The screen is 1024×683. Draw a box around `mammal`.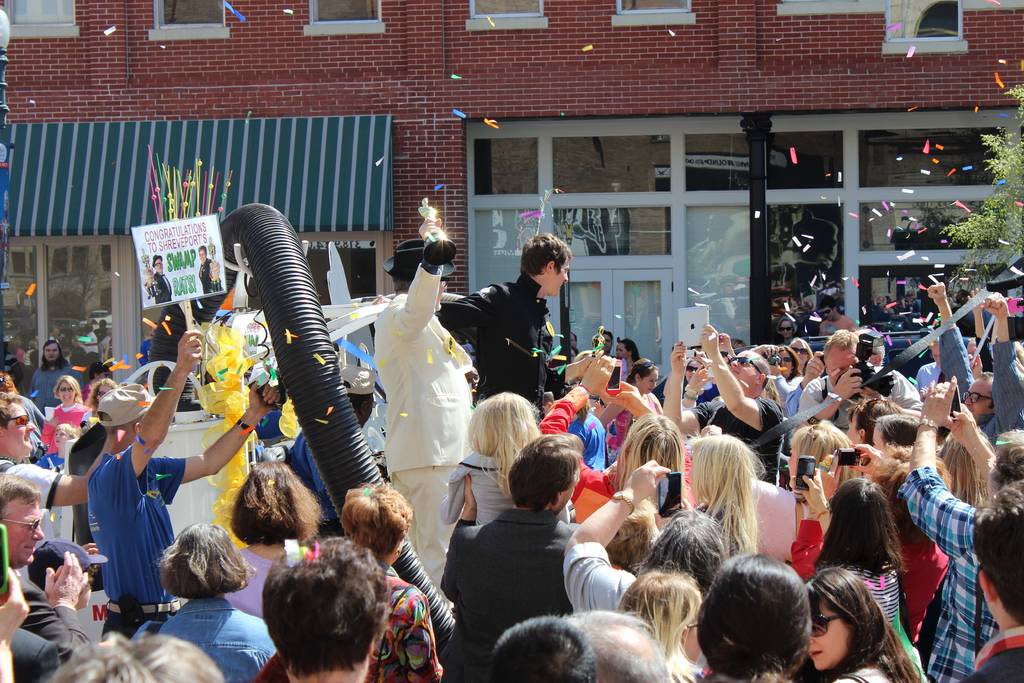
<box>624,564,700,682</box>.
